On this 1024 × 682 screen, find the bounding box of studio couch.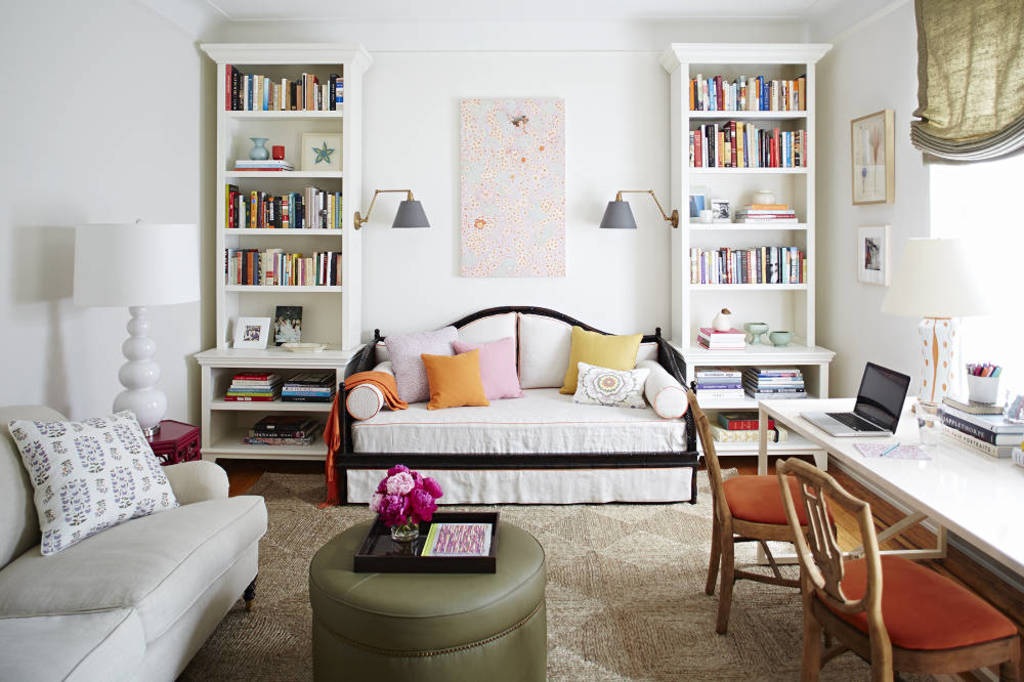
Bounding box: <region>0, 395, 270, 681</region>.
